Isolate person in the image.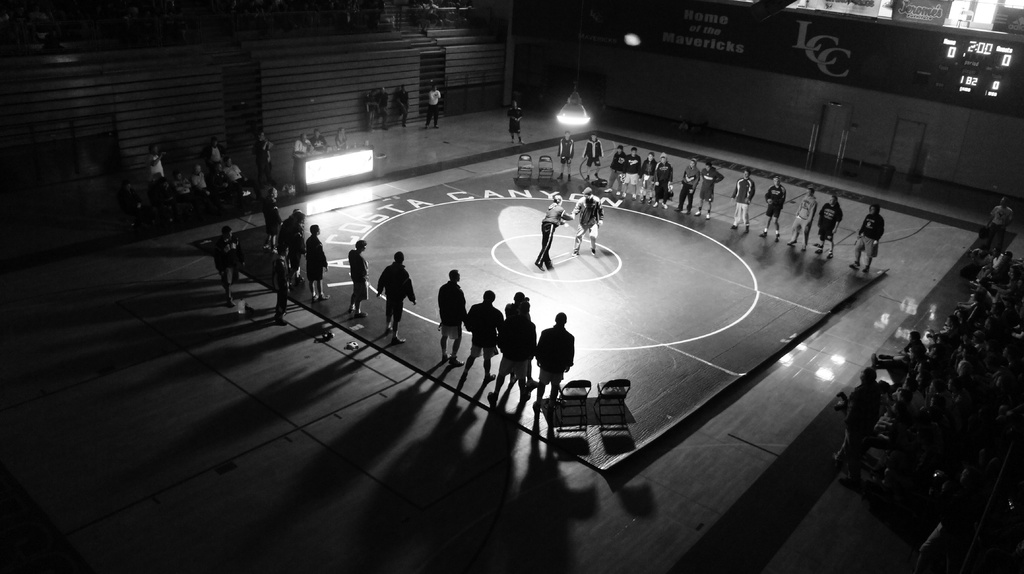
Isolated region: bbox=[250, 128, 276, 180].
